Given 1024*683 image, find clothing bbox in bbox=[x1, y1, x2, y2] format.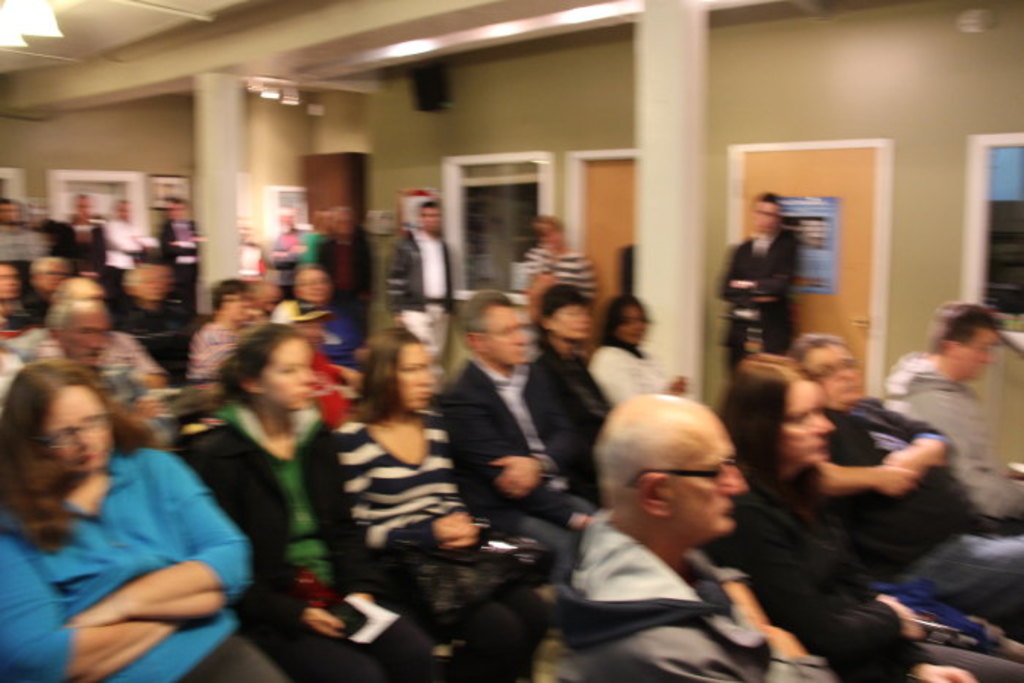
bbox=[313, 354, 348, 427].
